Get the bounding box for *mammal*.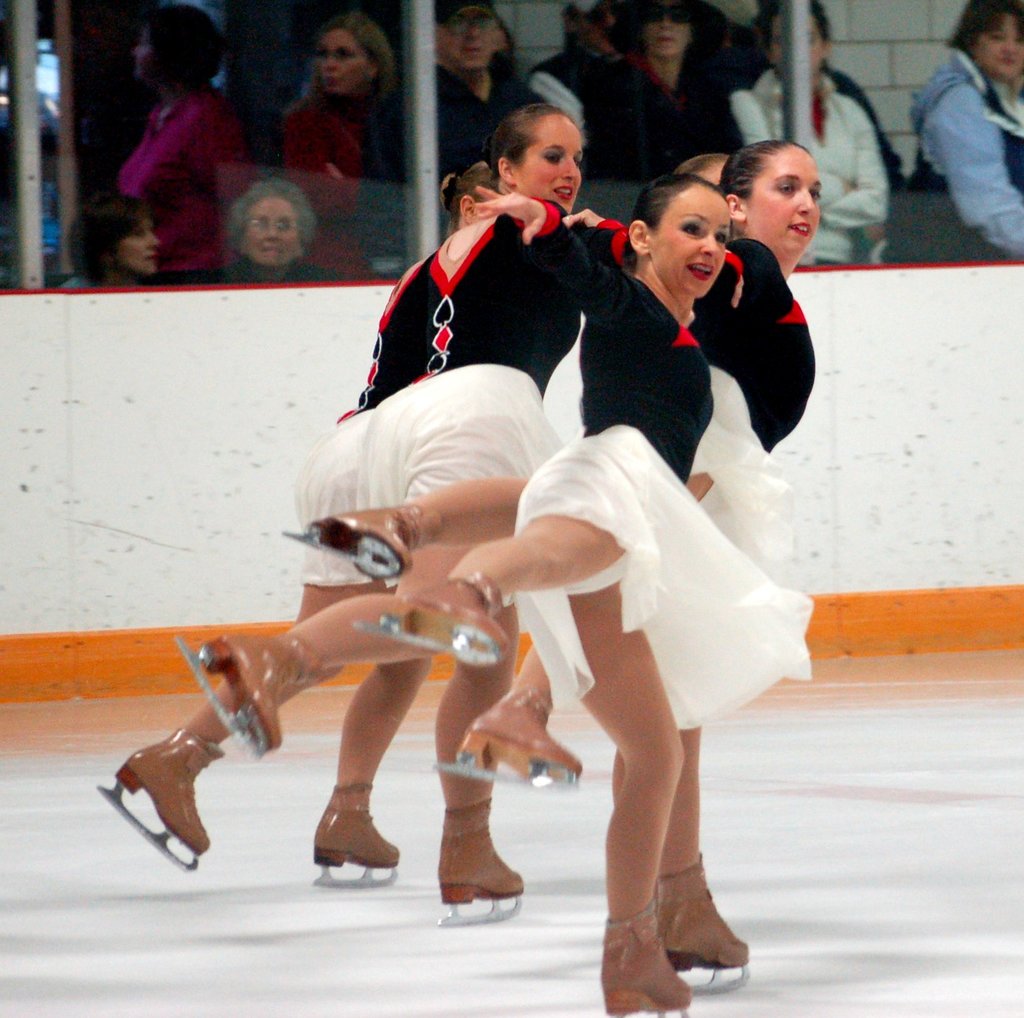
bbox=[532, 0, 610, 92].
